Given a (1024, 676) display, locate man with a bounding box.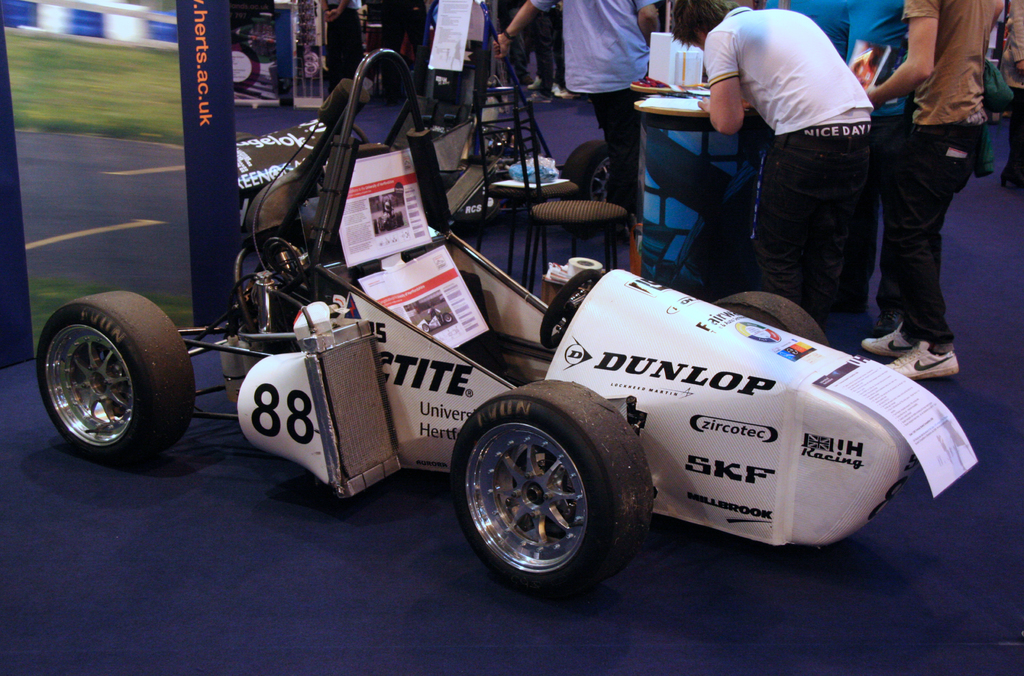
Located: bbox=[485, 0, 665, 245].
